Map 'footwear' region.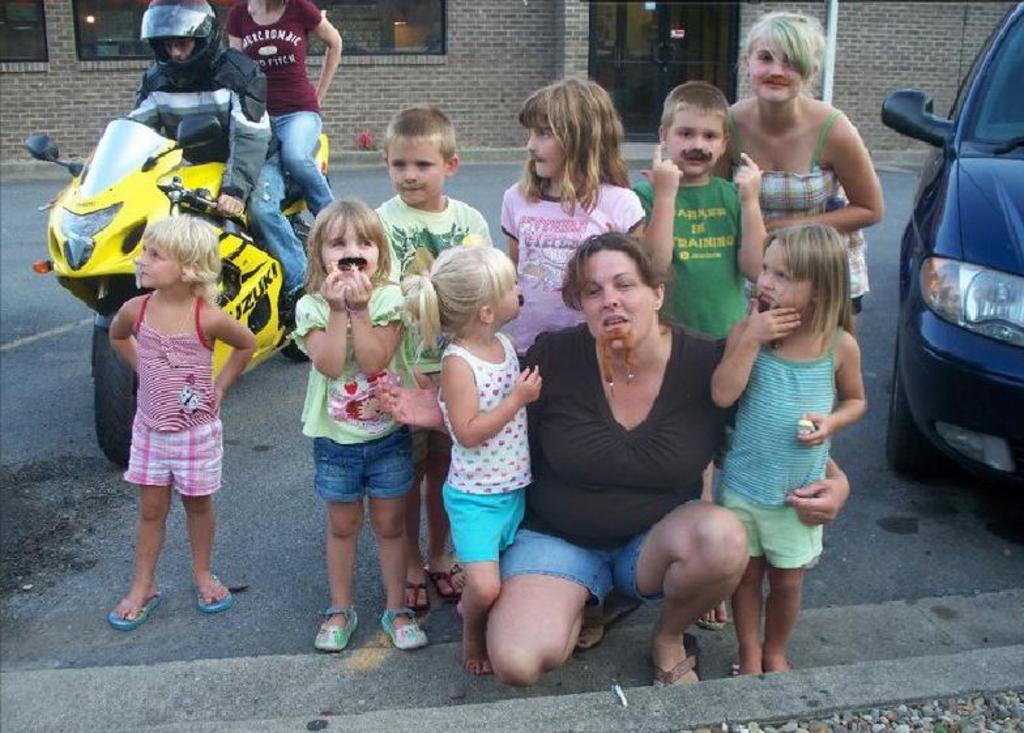
Mapped to Rect(410, 581, 428, 615).
